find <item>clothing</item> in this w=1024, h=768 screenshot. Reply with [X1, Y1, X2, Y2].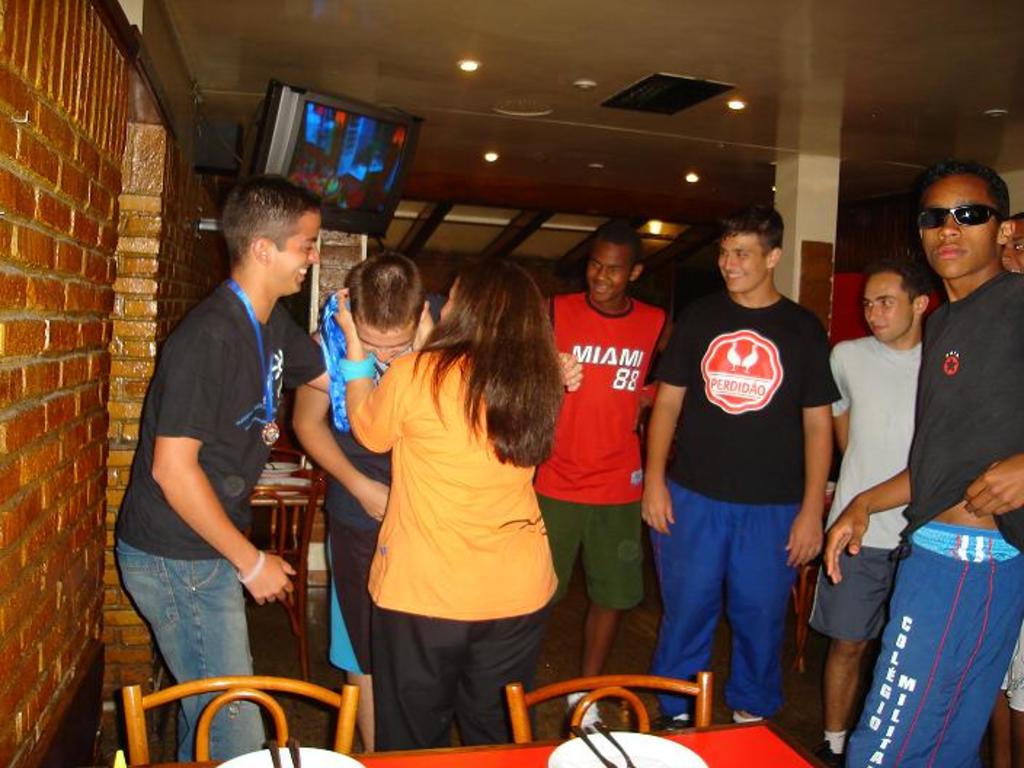
[292, 313, 394, 682].
